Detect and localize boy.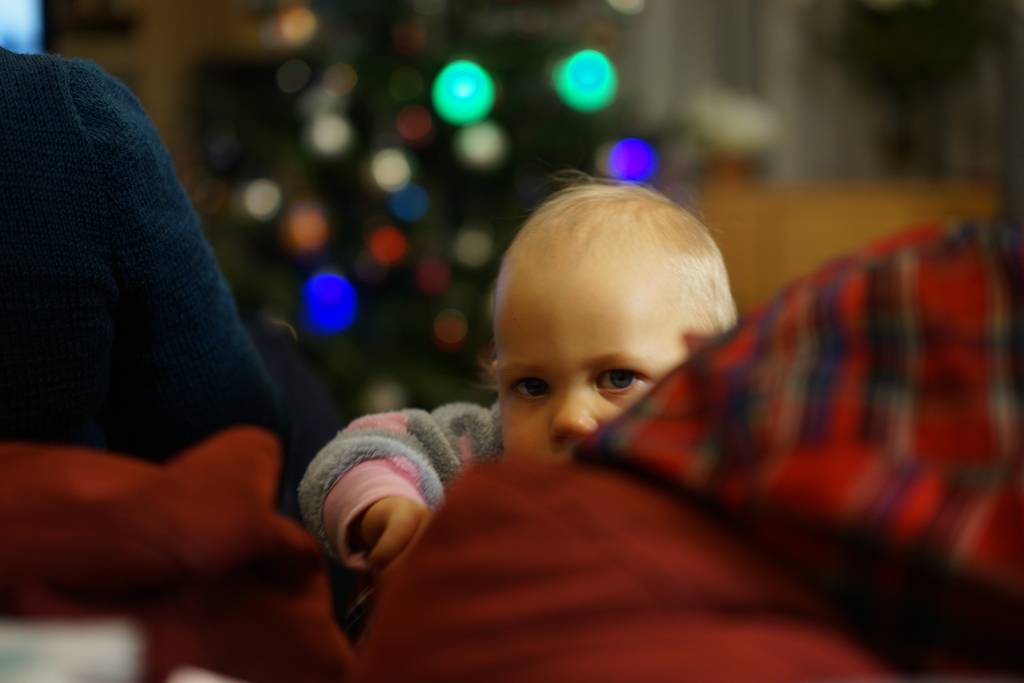
Localized at (297,173,744,587).
